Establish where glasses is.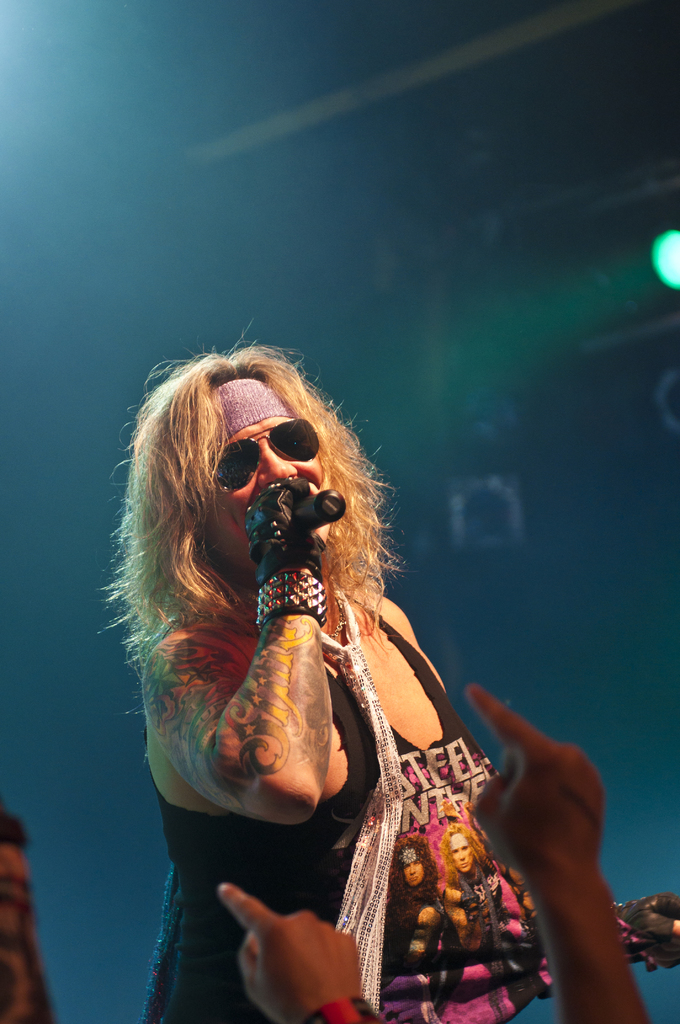
Established at bbox=[205, 427, 333, 498].
